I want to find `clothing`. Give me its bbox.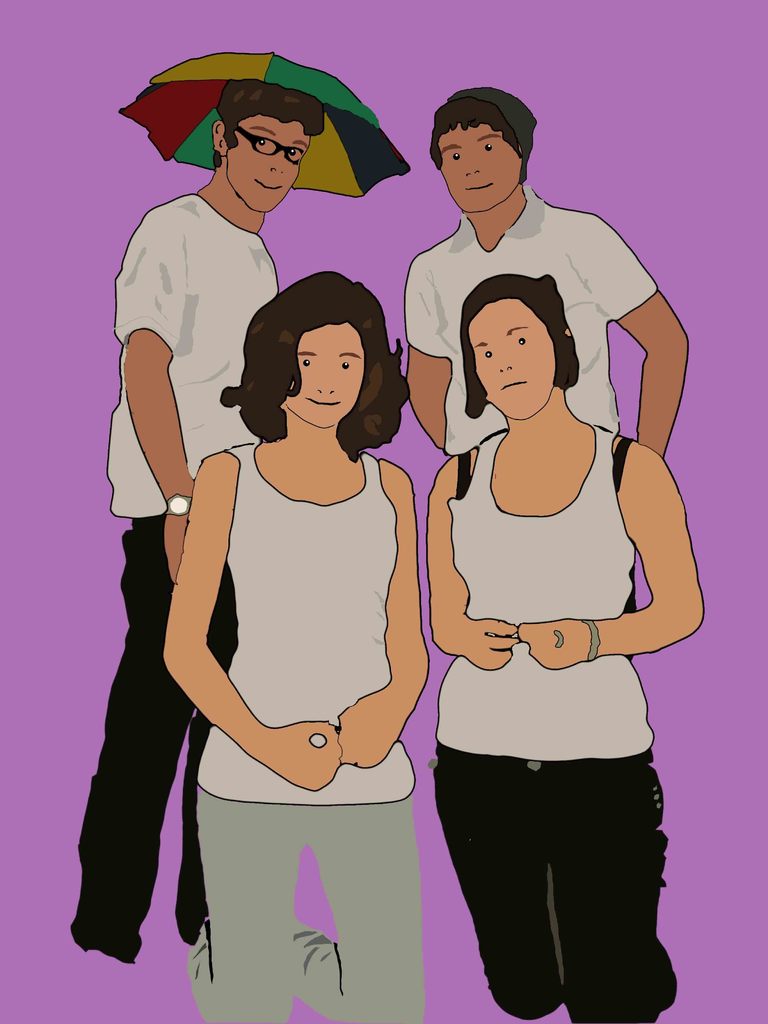
[432, 417, 684, 1023].
